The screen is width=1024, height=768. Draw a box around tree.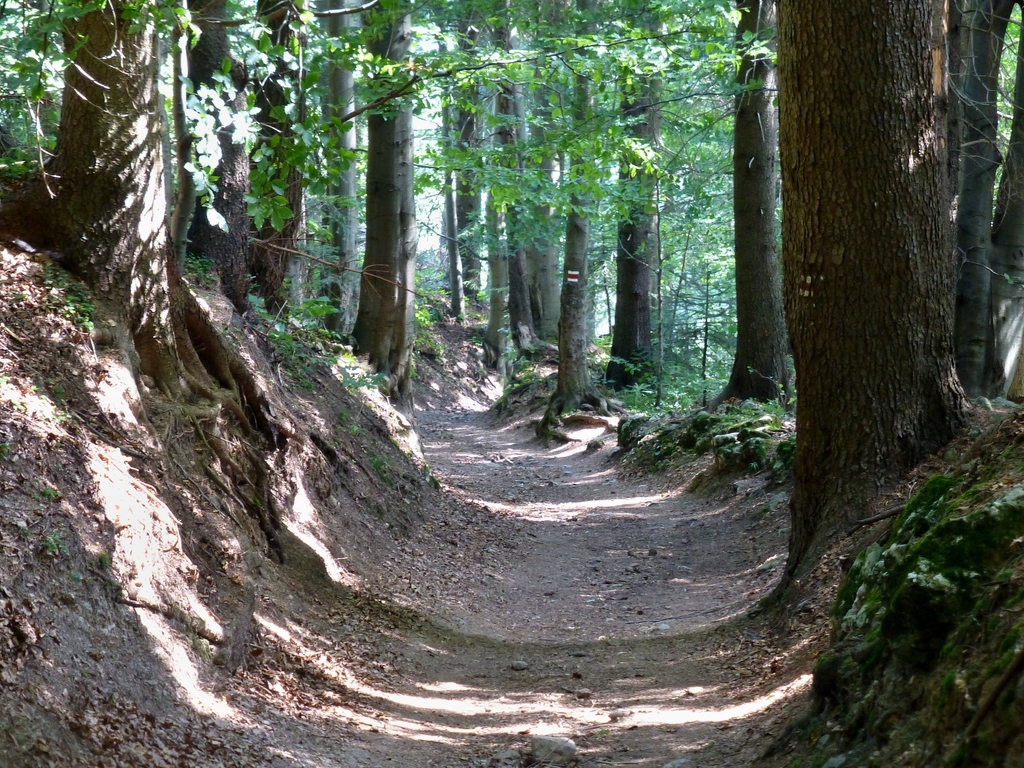
[751, 0, 1023, 656].
